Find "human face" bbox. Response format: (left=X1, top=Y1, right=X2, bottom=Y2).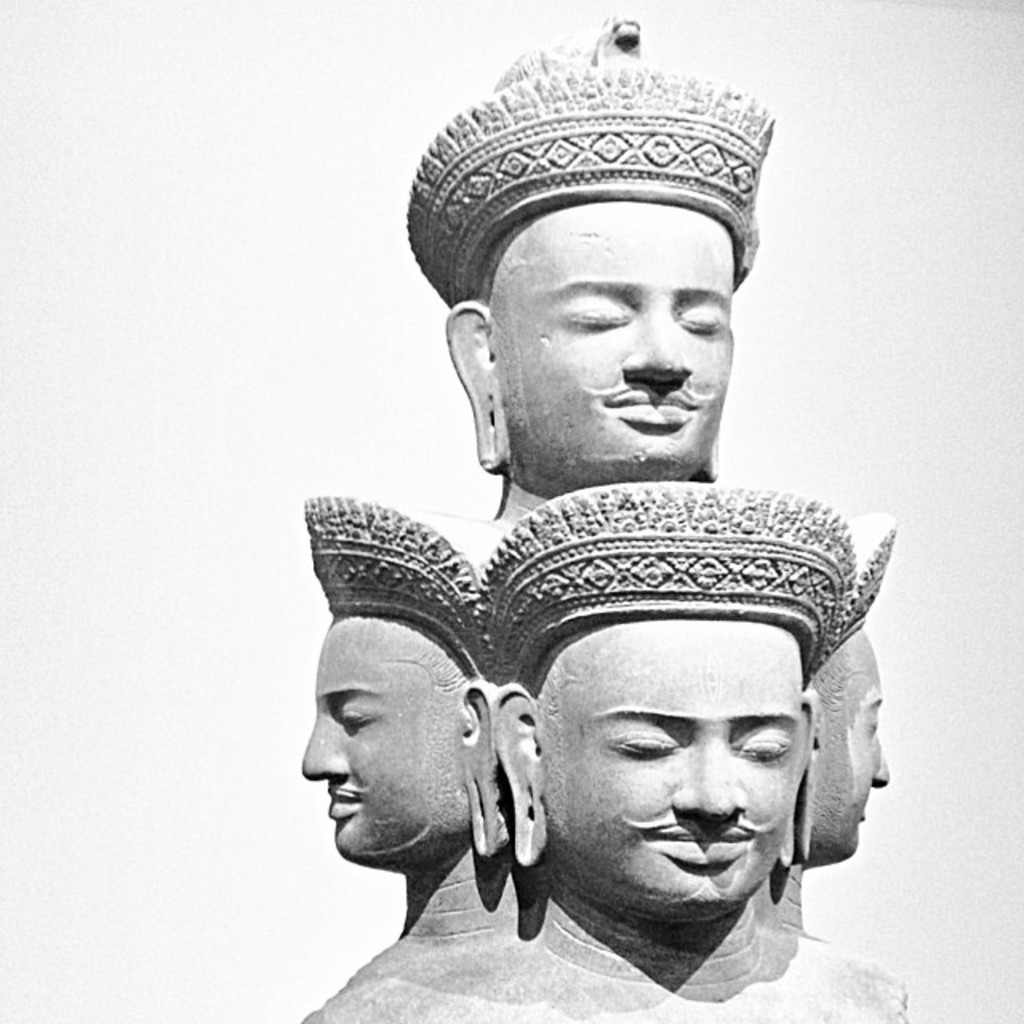
(left=299, top=608, right=472, bottom=867).
